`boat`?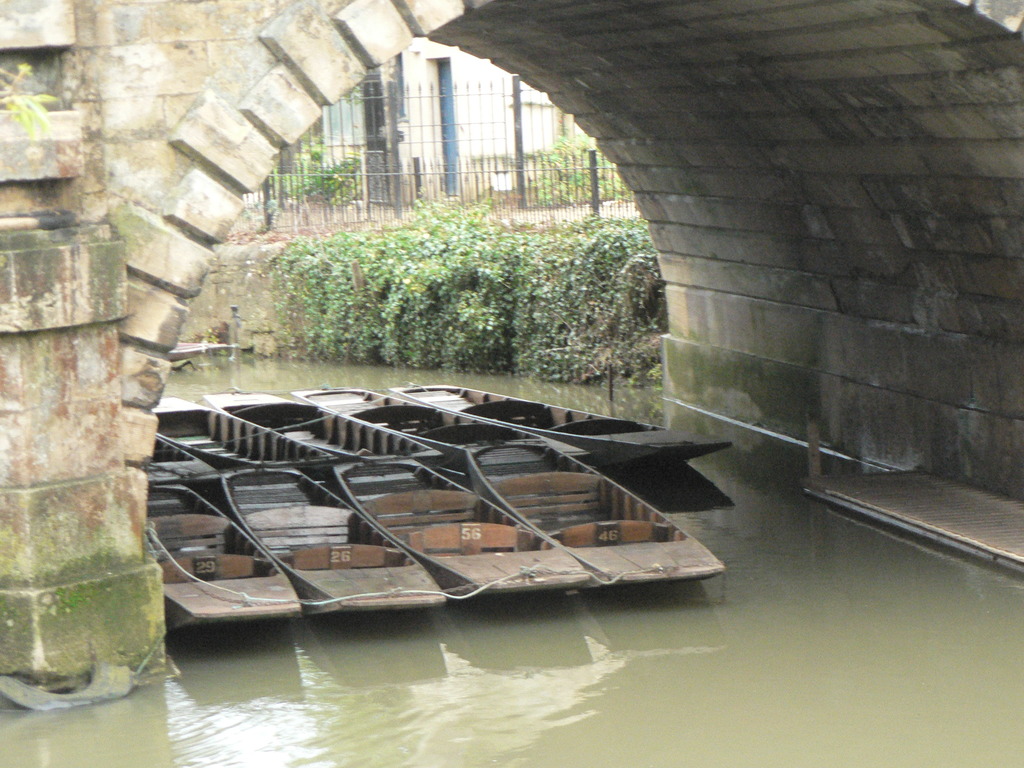
region(147, 479, 308, 638)
